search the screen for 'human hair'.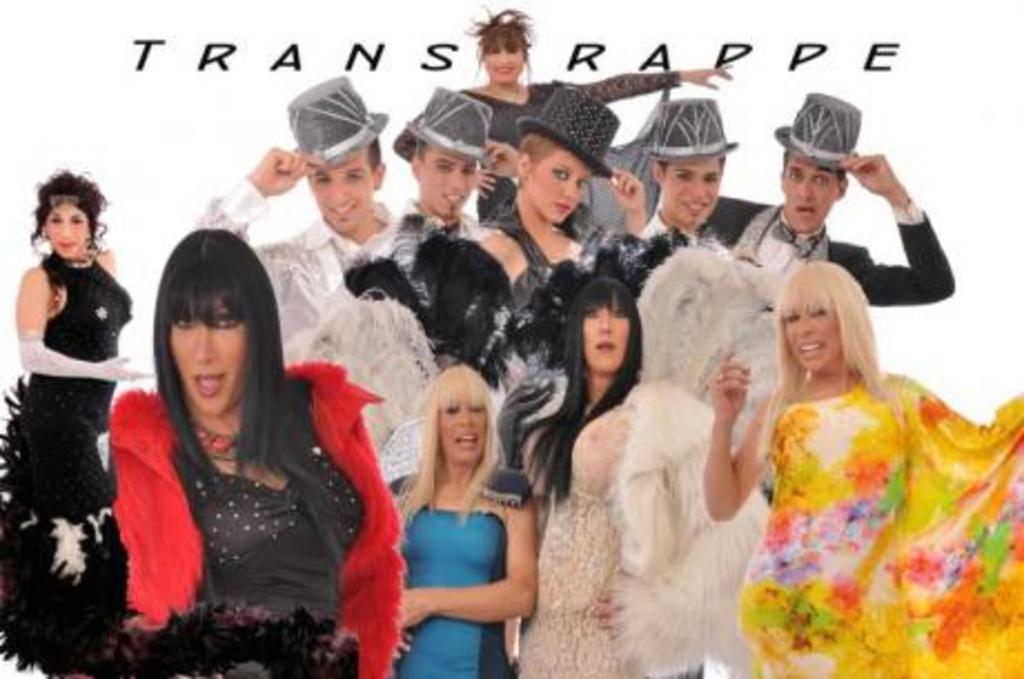
Found at 519 129 559 169.
